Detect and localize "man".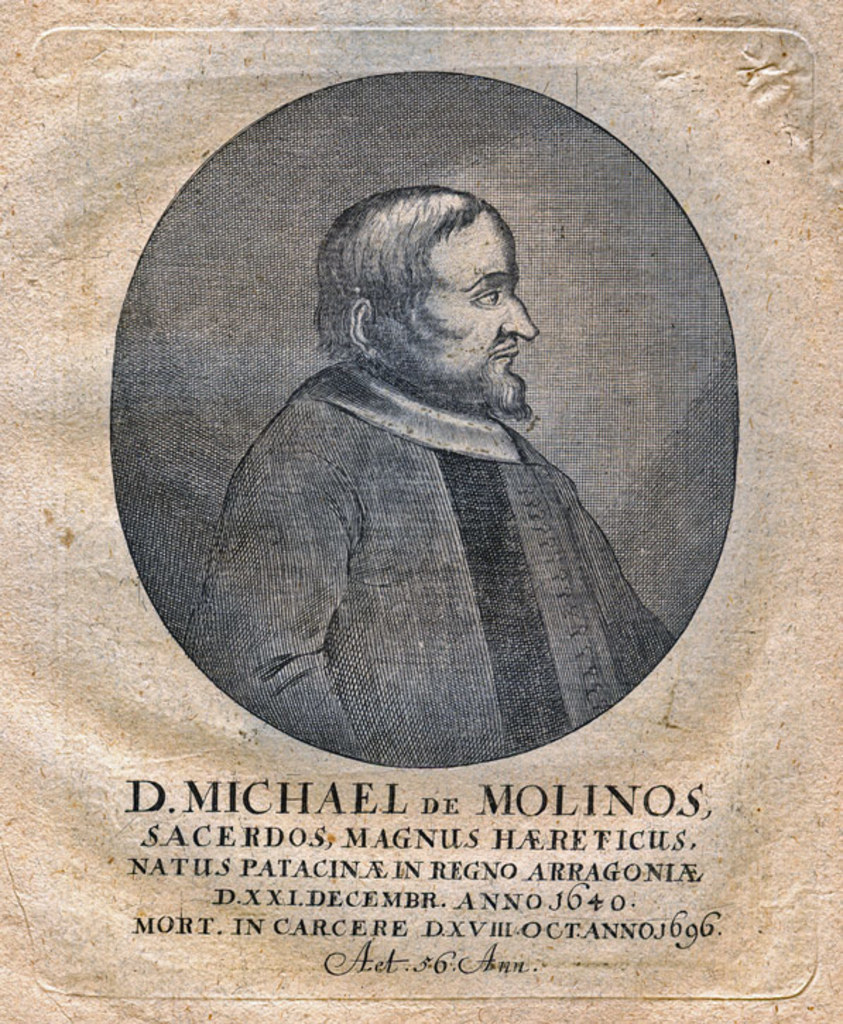
Localized at <box>181,133,703,768</box>.
